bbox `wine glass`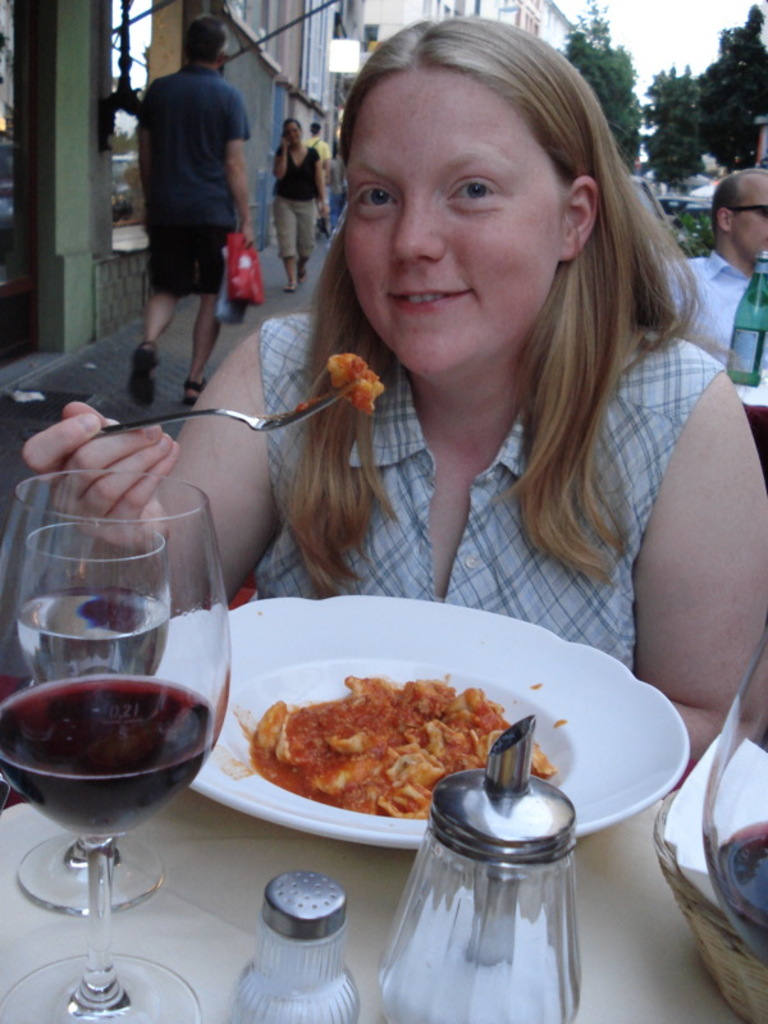
18,525,168,910
